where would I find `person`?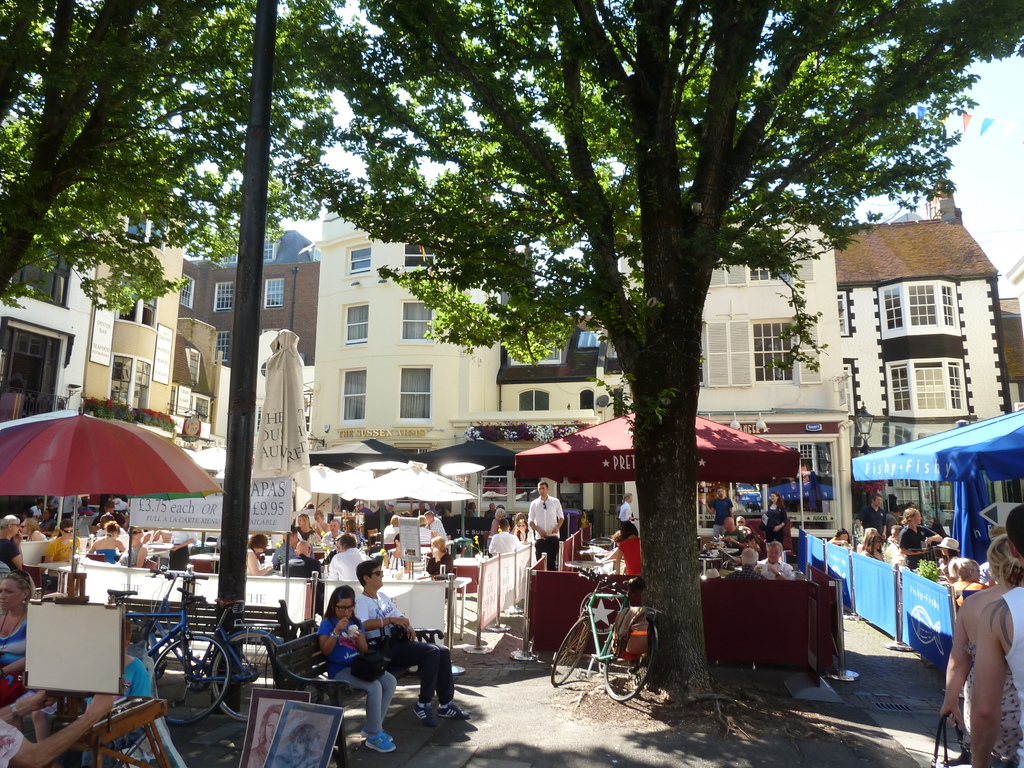
At Rect(166, 525, 195, 572).
